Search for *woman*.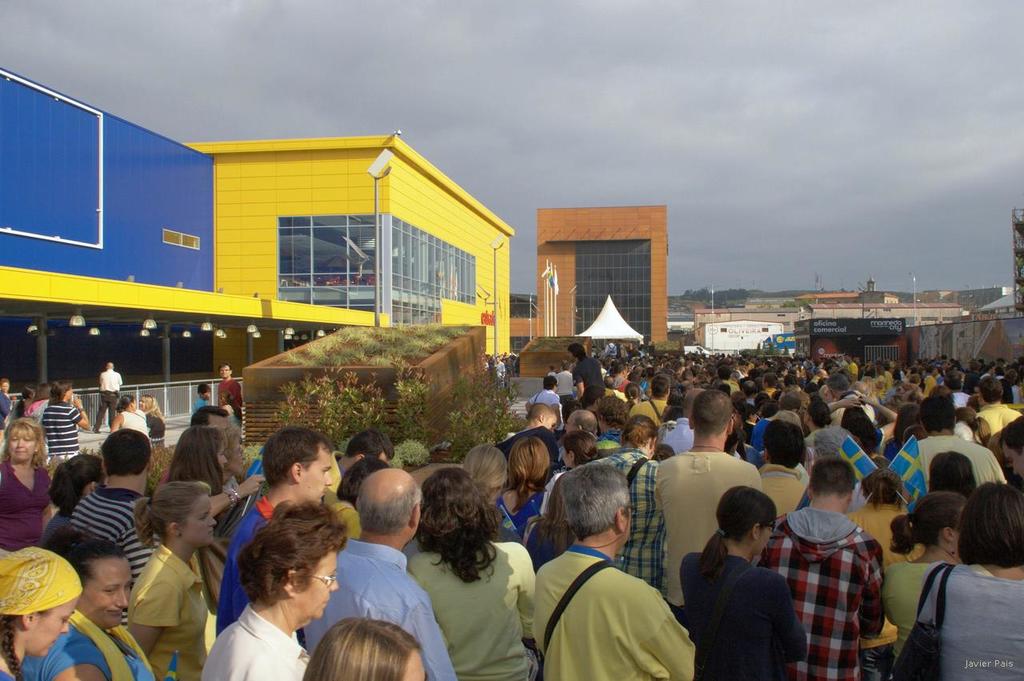
Found at locate(1, 409, 50, 551).
